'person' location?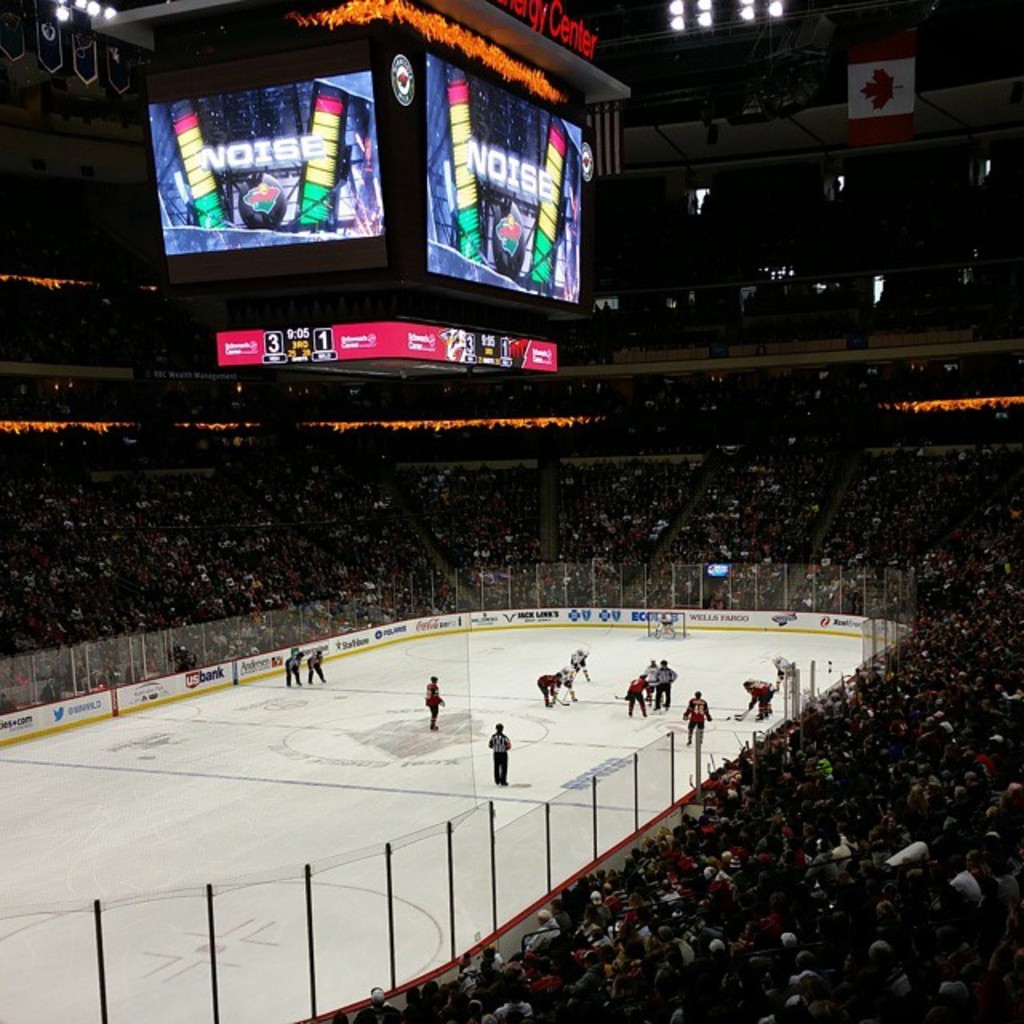
426/675/448/733
